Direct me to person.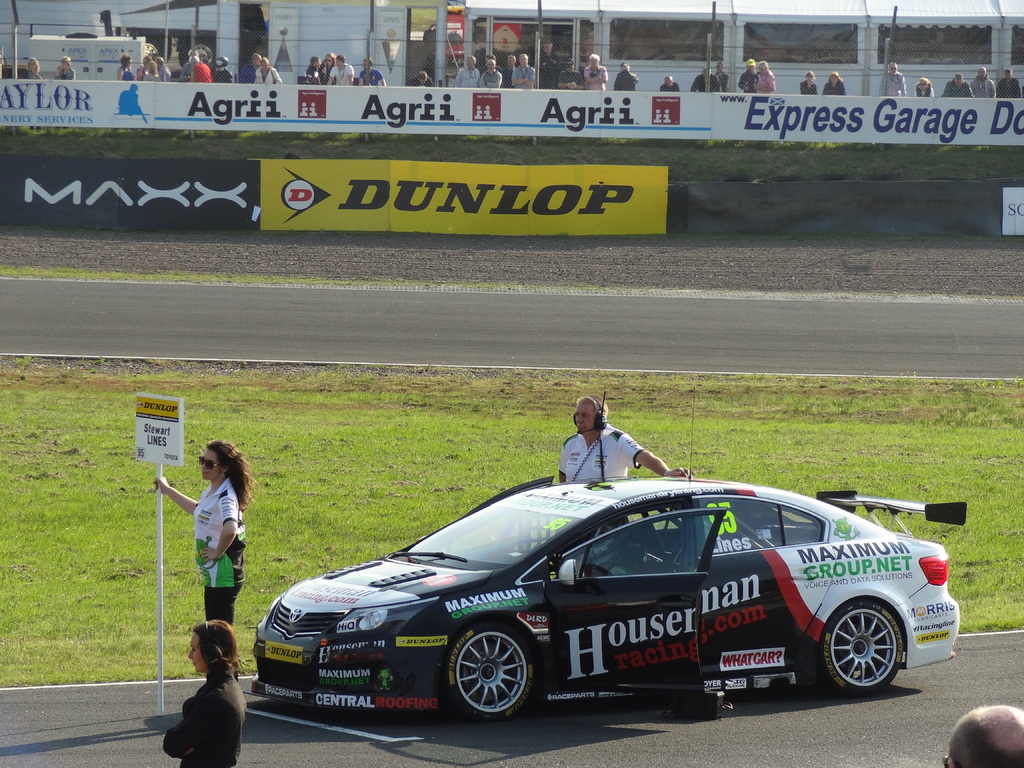
Direction: [x1=915, y1=74, x2=933, y2=95].
